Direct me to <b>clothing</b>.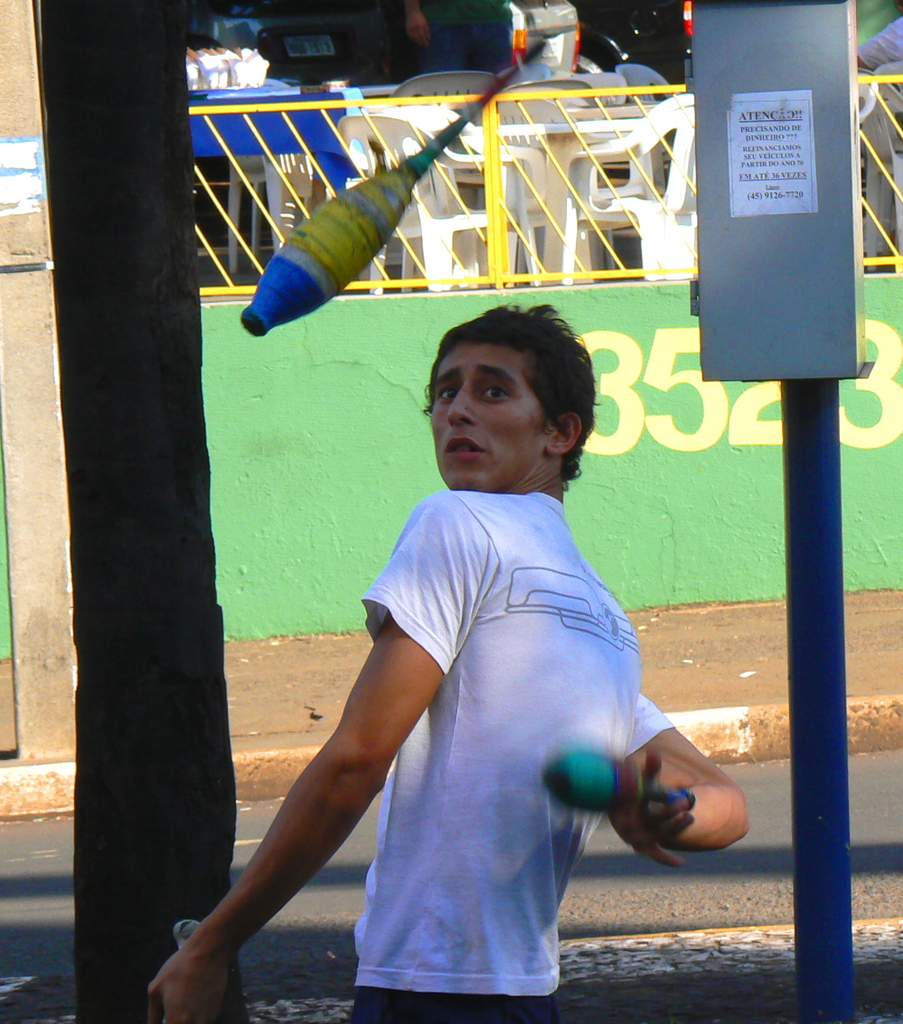
Direction: [298,435,699,982].
